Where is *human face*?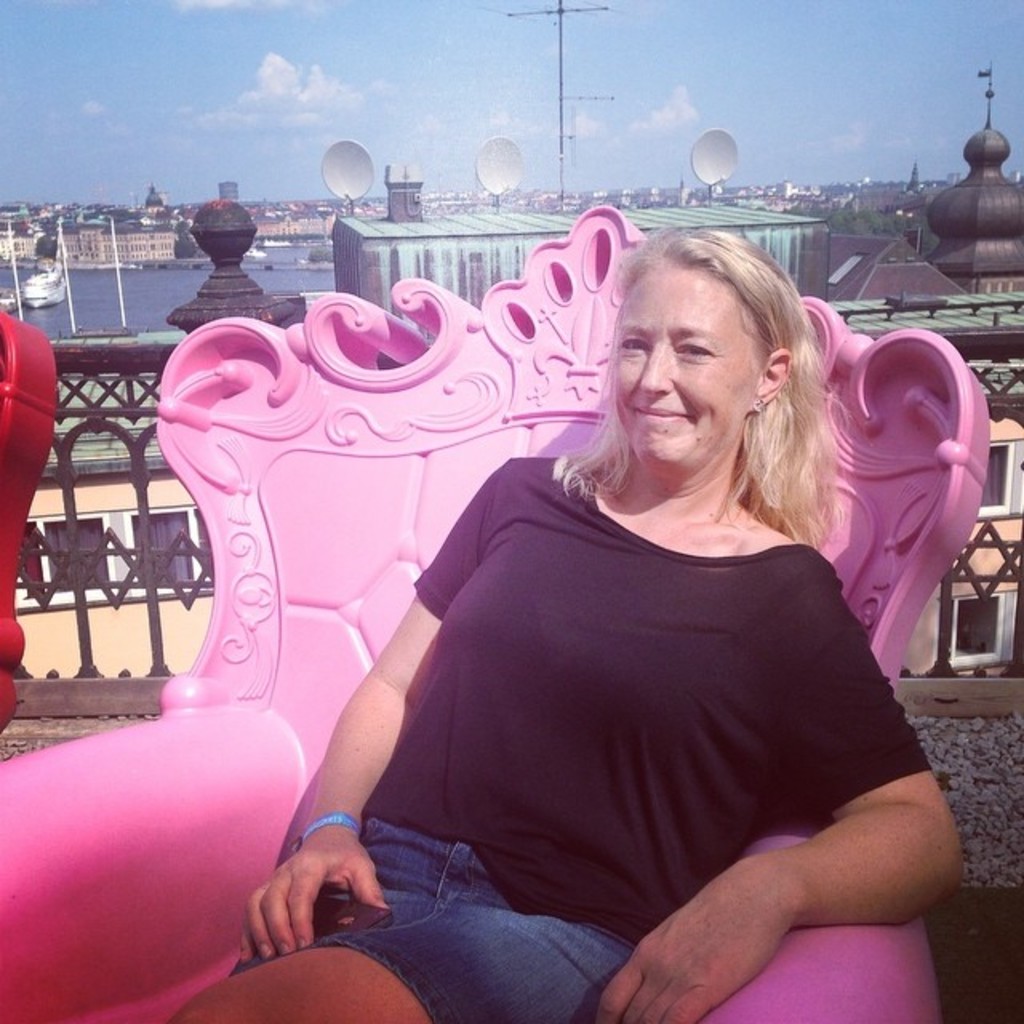
bbox(614, 258, 747, 462).
